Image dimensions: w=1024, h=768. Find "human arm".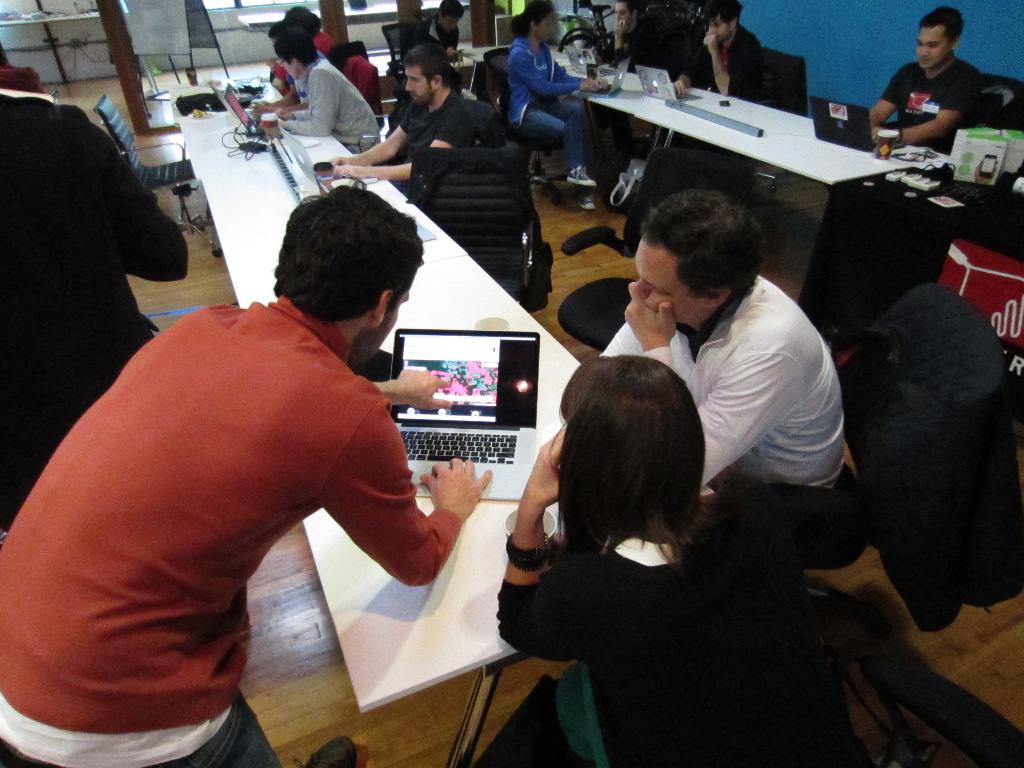
[x1=497, y1=422, x2=605, y2=664].
